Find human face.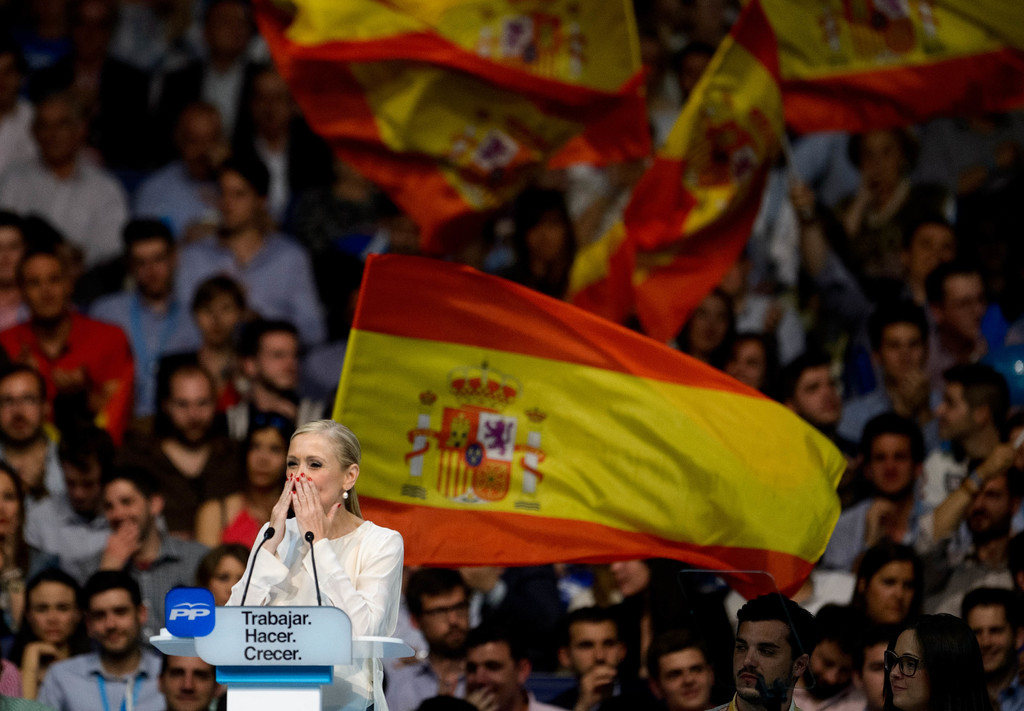
box(212, 555, 242, 607).
